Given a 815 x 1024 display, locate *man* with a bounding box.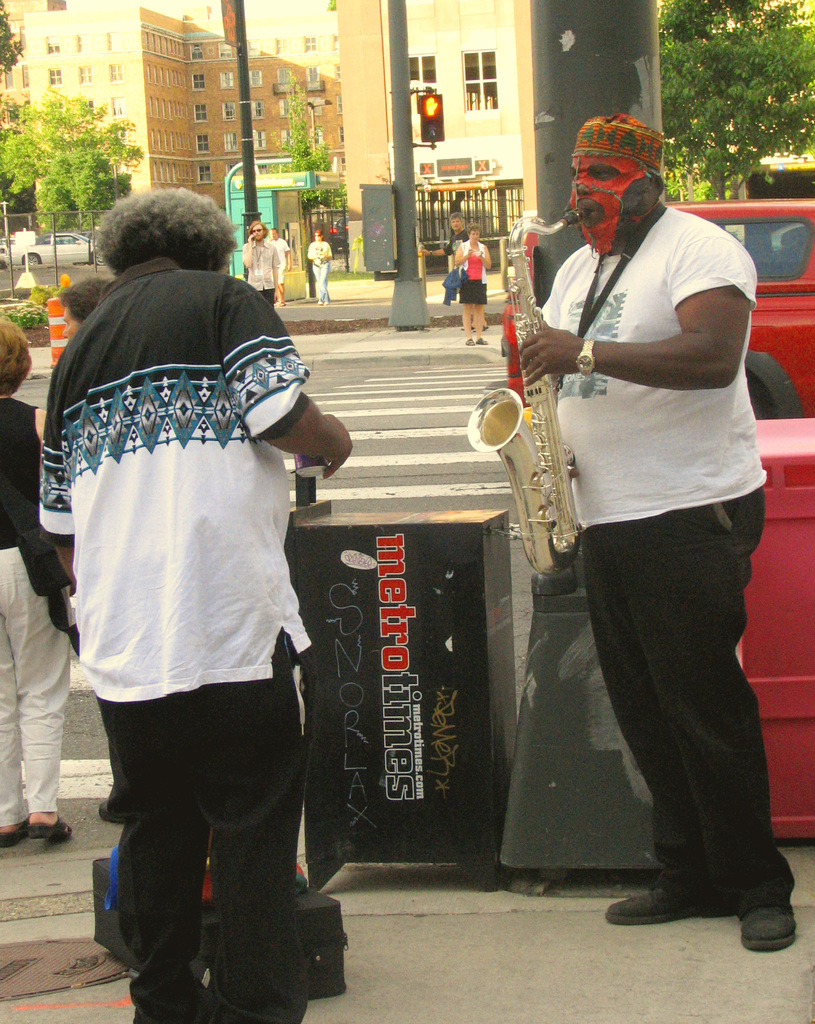
Located: box=[51, 171, 369, 1011].
